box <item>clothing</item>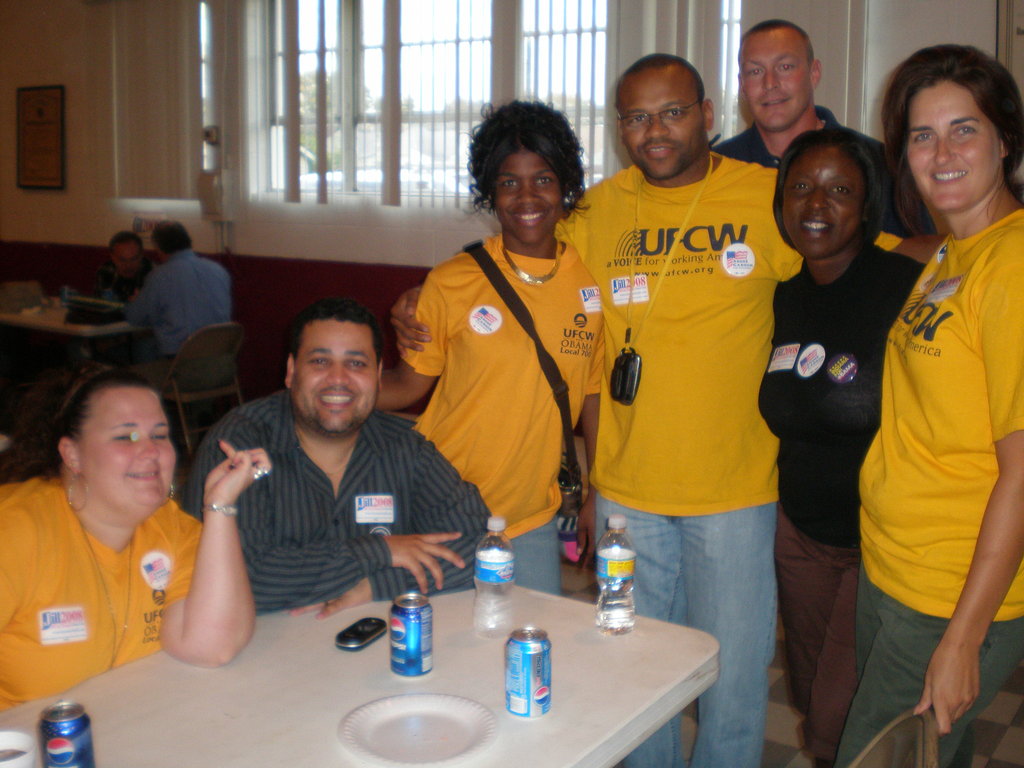
box=[836, 203, 1023, 767]
